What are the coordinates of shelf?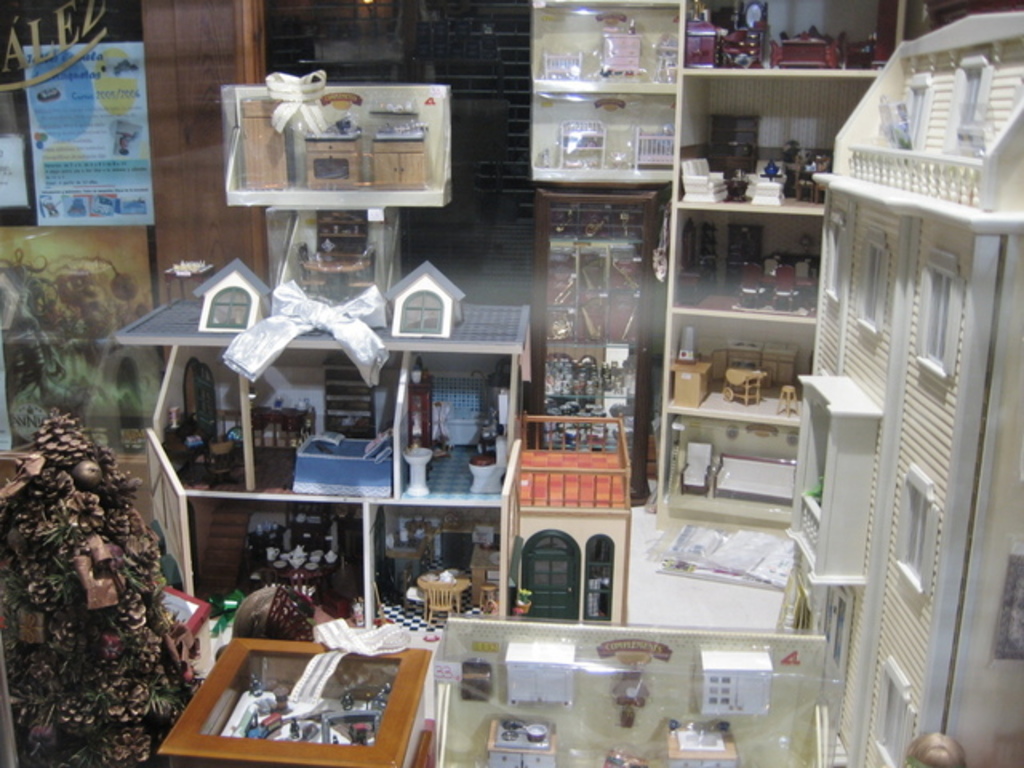
[x1=128, y1=282, x2=547, y2=627].
